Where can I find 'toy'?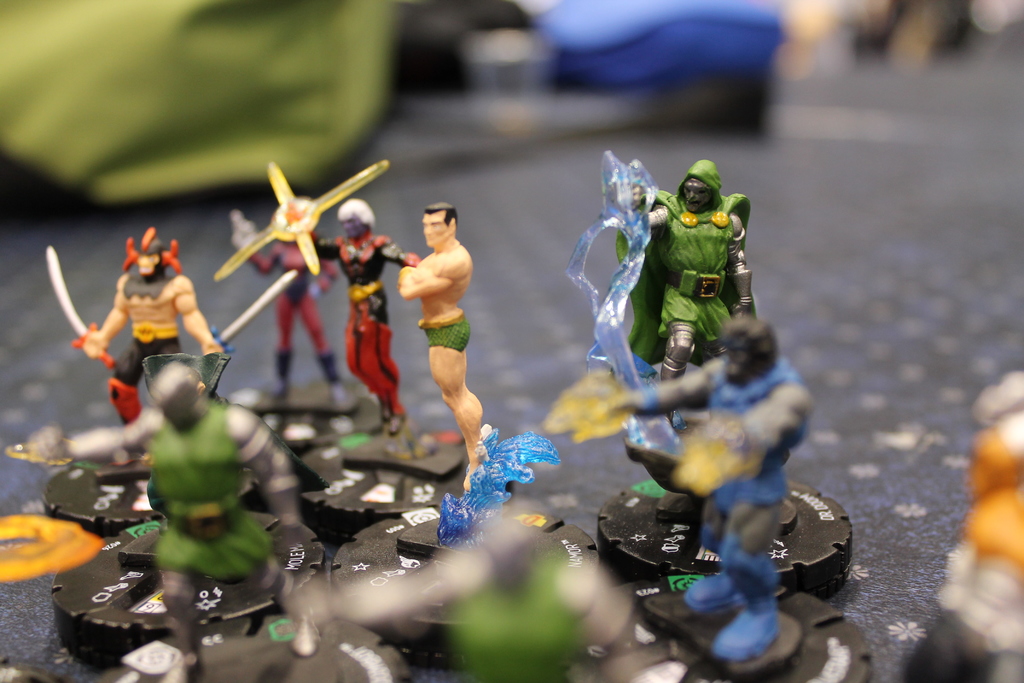
You can find it at crop(1, 348, 317, 682).
